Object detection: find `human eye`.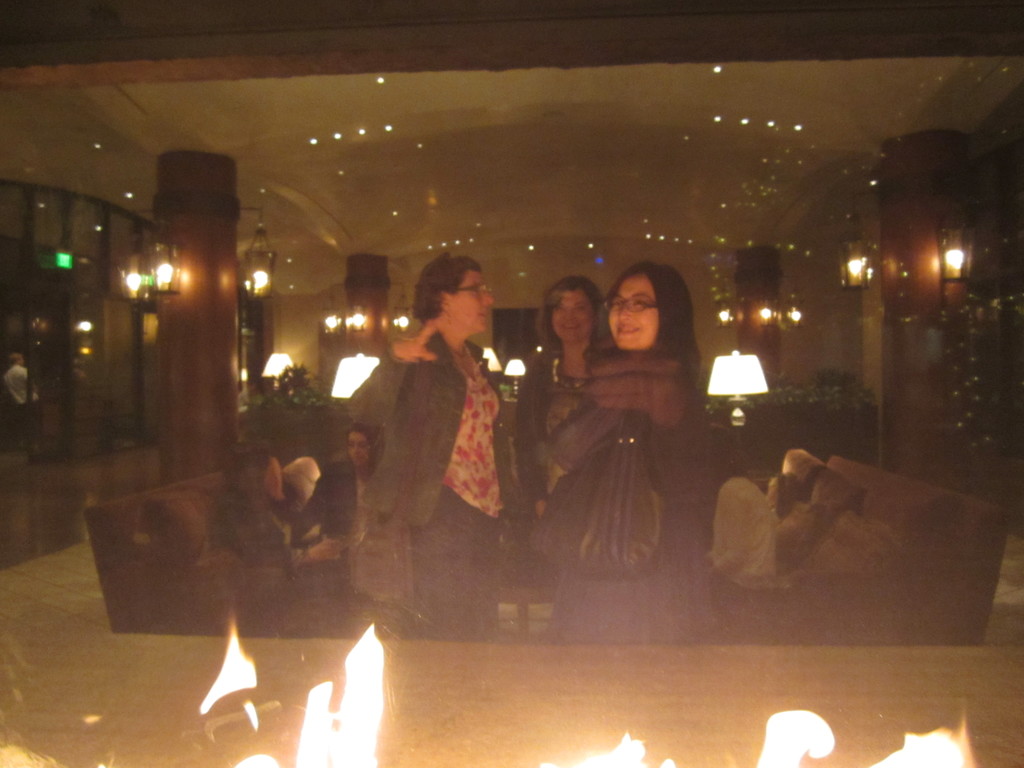
box=[611, 298, 623, 310].
